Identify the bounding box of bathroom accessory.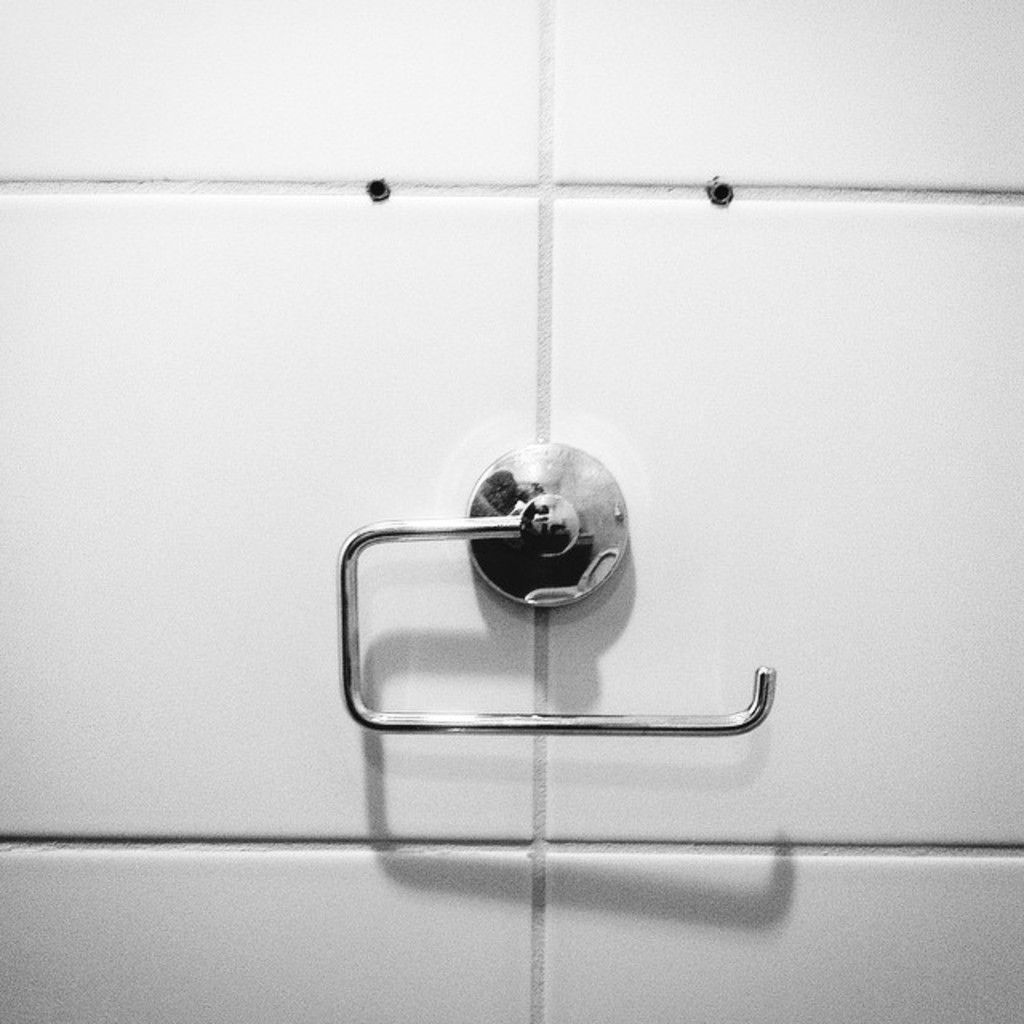
{"left": 336, "top": 440, "right": 776, "bottom": 738}.
